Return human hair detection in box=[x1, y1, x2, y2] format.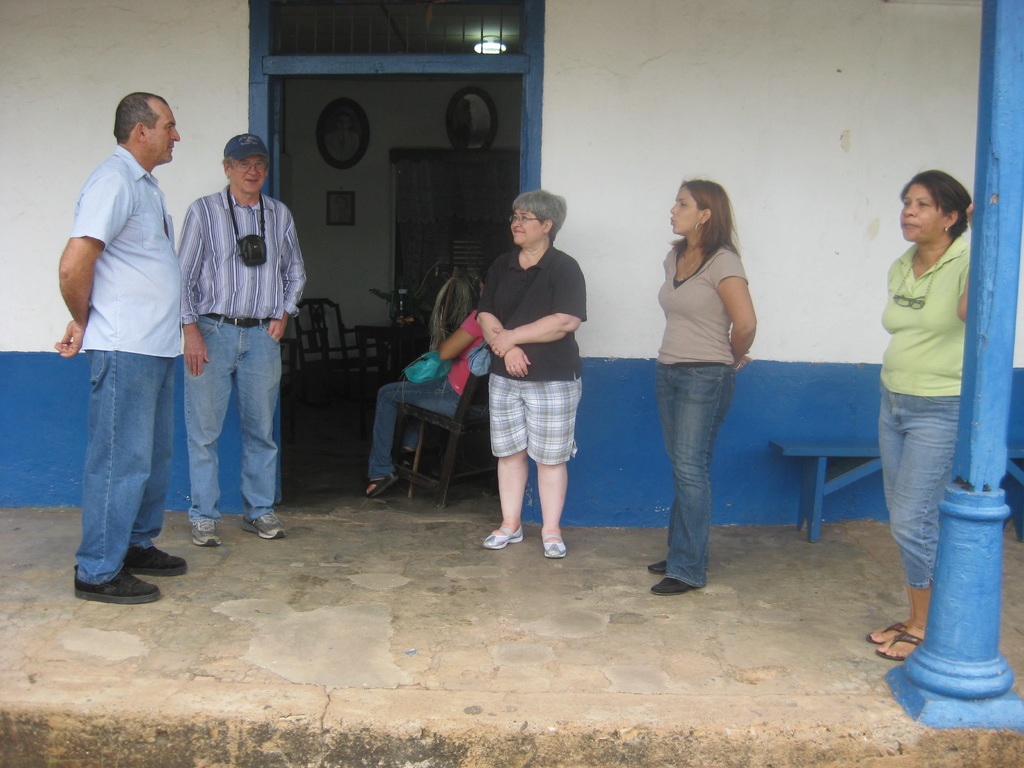
box=[116, 90, 168, 147].
